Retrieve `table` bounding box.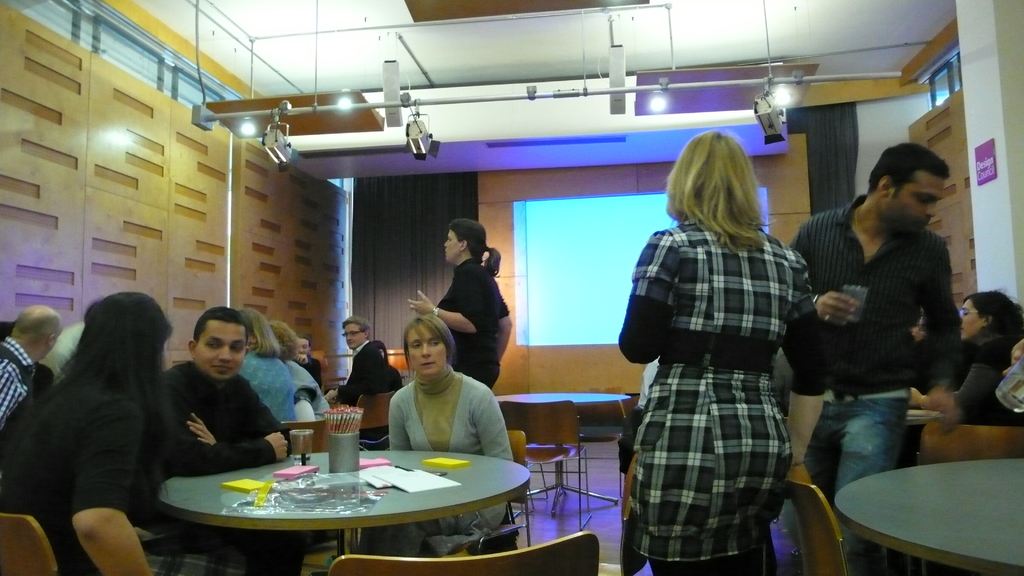
Bounding box: <region>497, 390, 634, 523</region>.
